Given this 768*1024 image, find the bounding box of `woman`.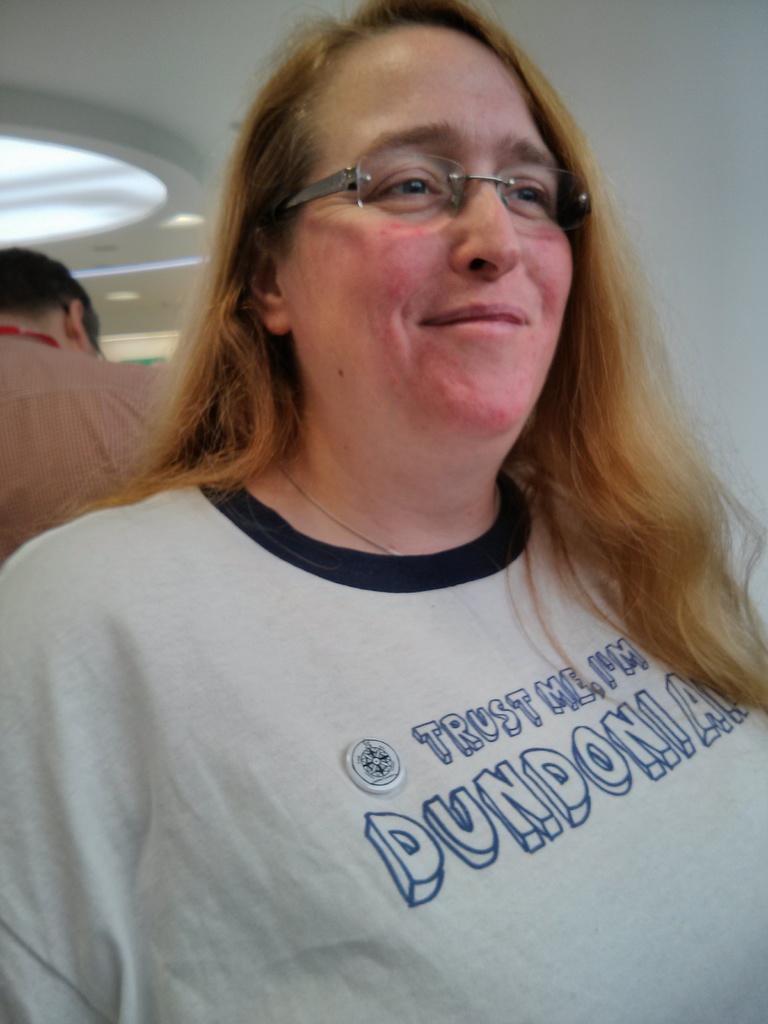
left=6, top=17, right=767, bottom=966.
